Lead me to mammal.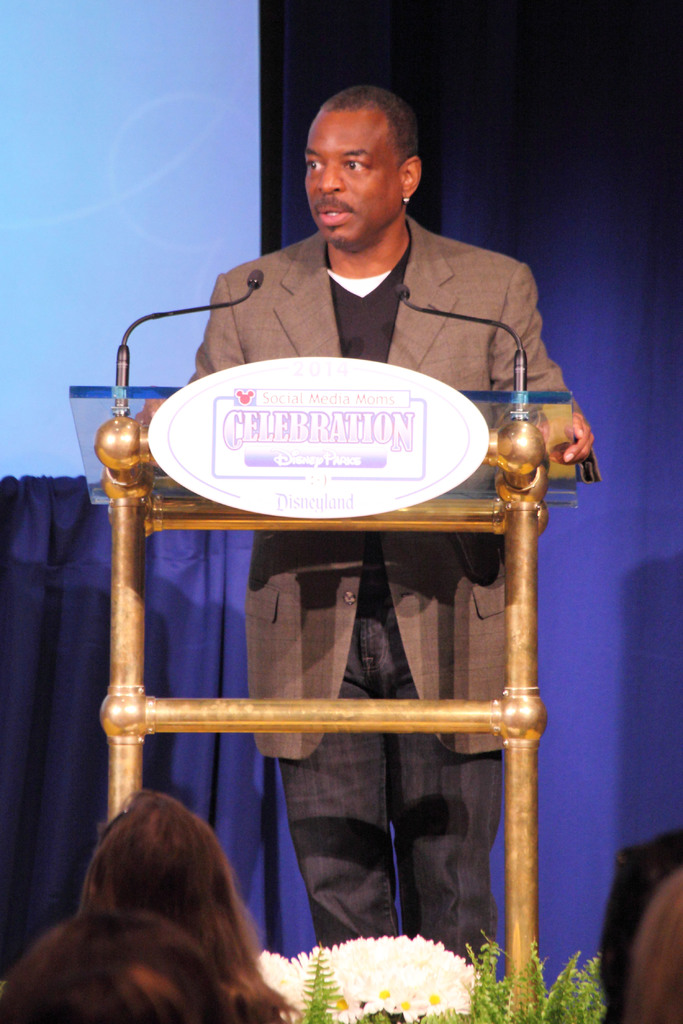
Lead to <region>2, 782, 307, 1023</region>.
